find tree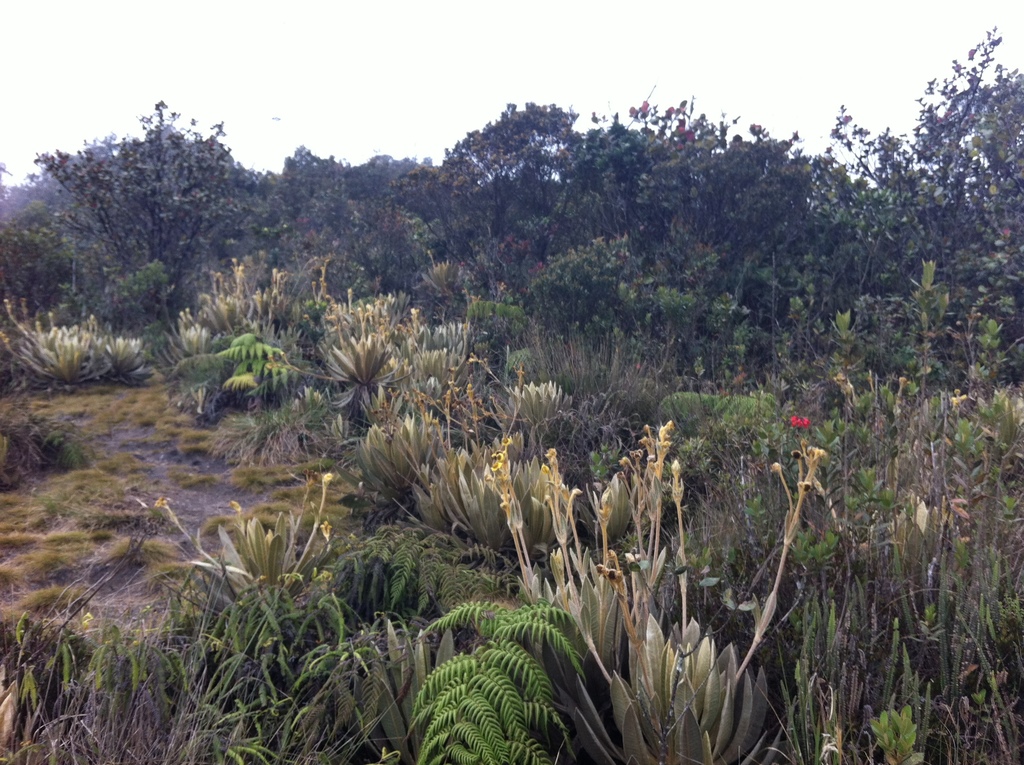
0/159/3/220
